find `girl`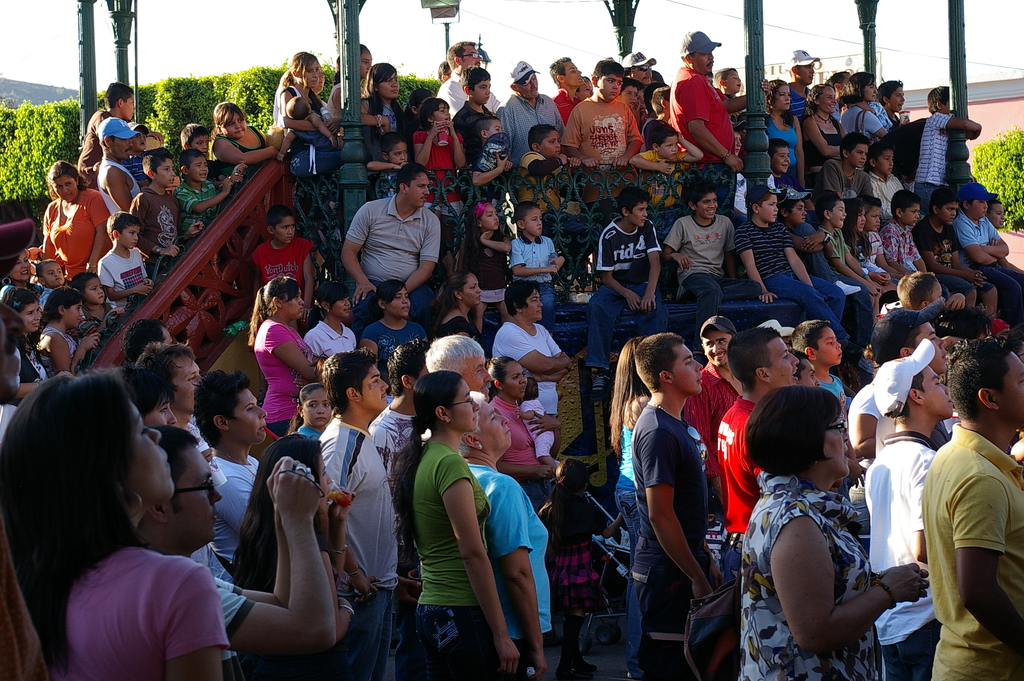
<bbox>538, 459, 630, 680</bbox>
